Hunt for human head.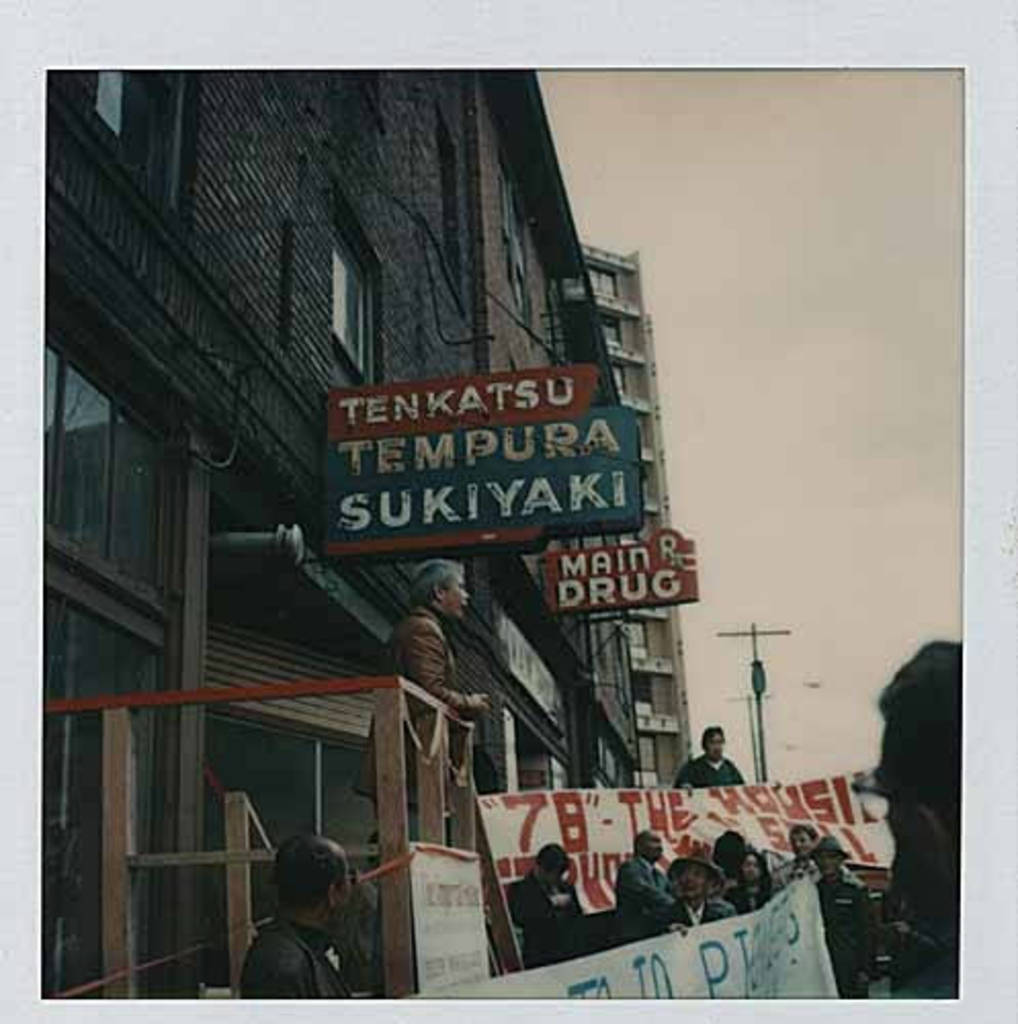
Hunted down at 678/858/713/901.
